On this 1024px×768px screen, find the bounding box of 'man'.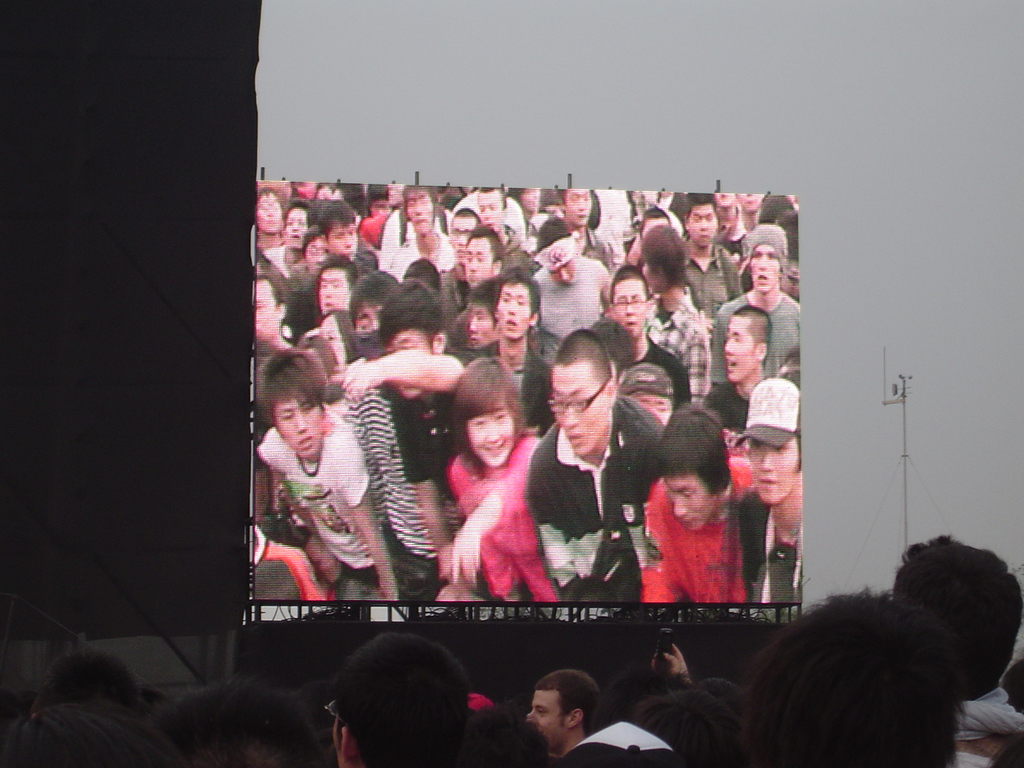
Bounding box: [456,223,504,289].
